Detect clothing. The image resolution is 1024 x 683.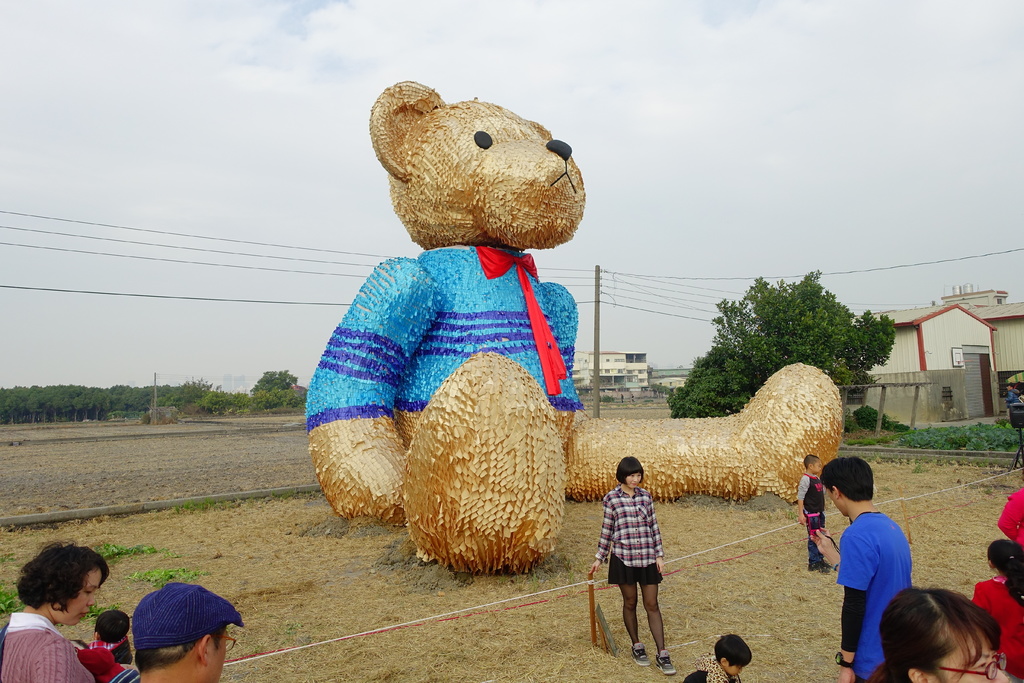
box=[1000, 488, 1023, 548].
